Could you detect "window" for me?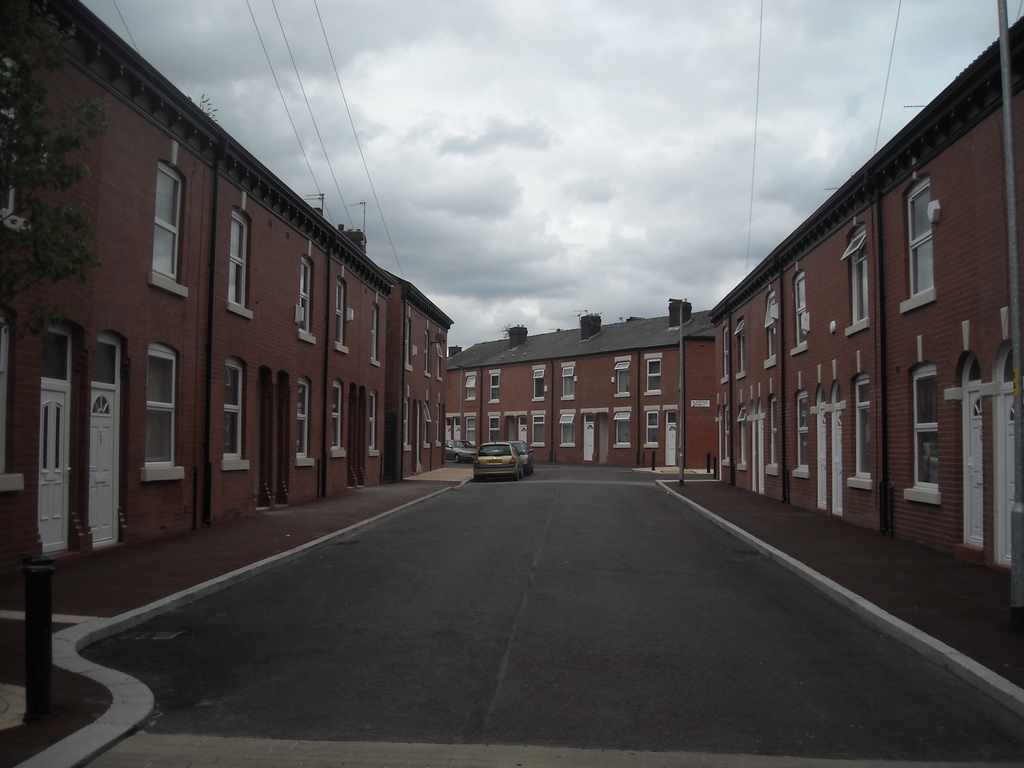
Detection result: 301/376/310/461.
